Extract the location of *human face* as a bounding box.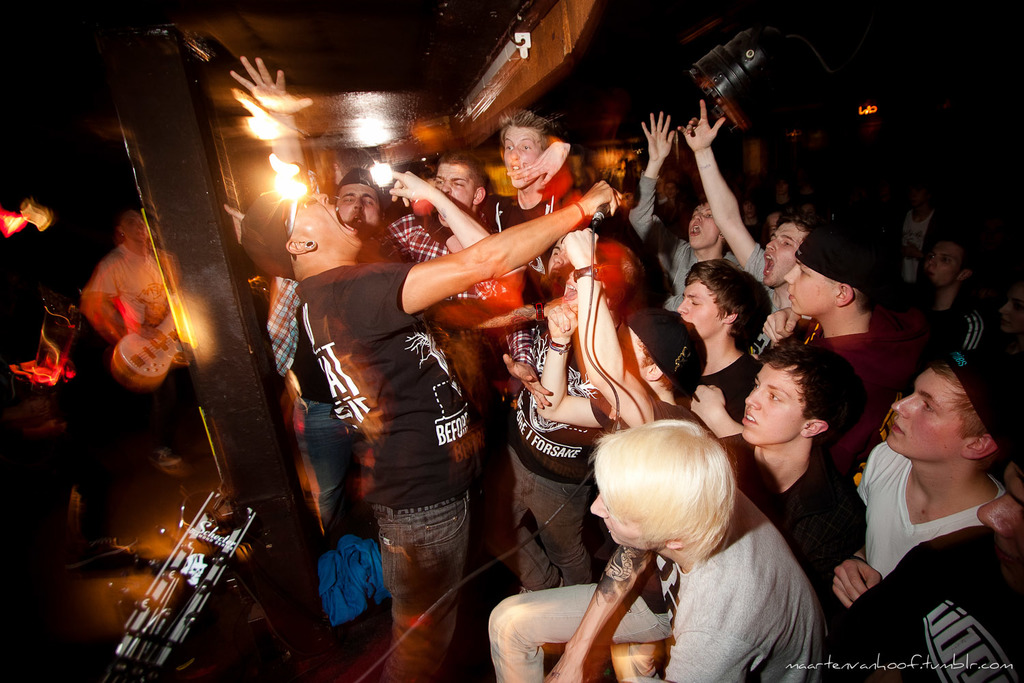
<bbox>785, 259, 838, 313</bbox>.
